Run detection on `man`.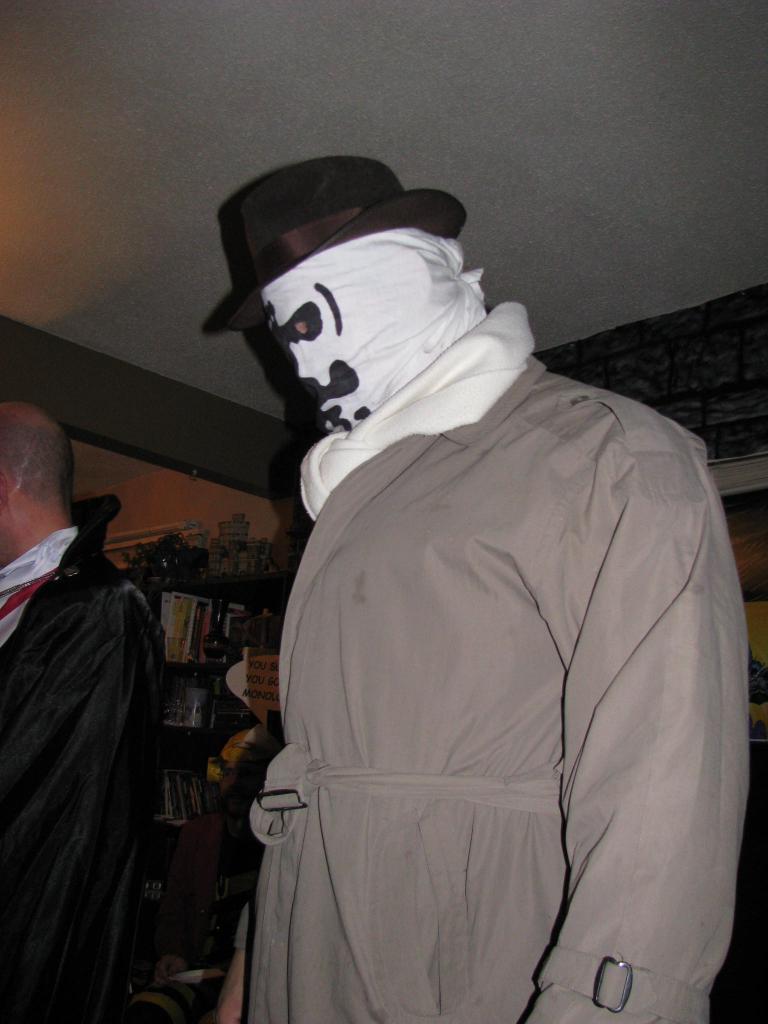
Result: <box>0,403,193,1023</box>.
